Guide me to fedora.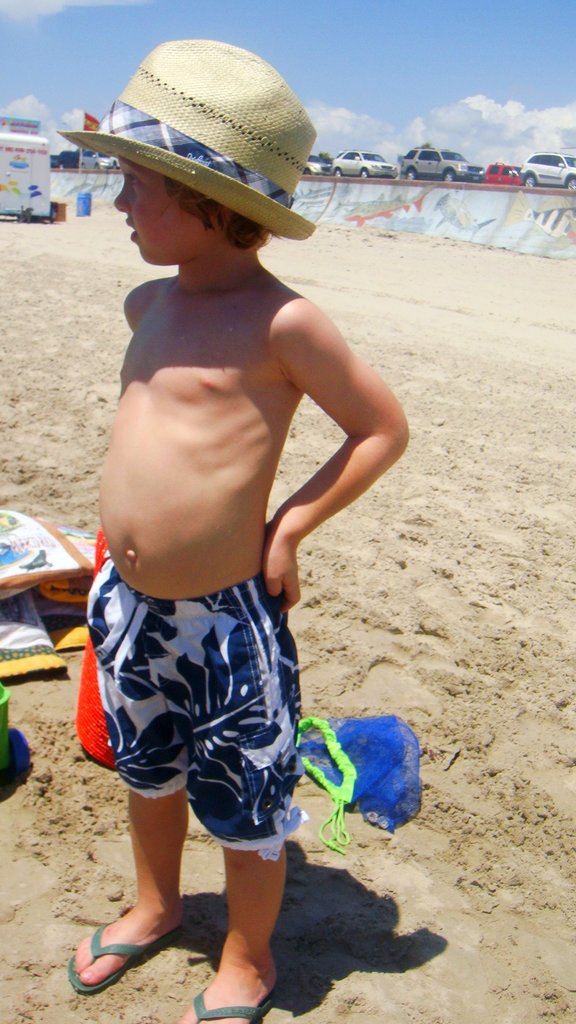
Guidance: BBox(53, 35, 319, 235).
